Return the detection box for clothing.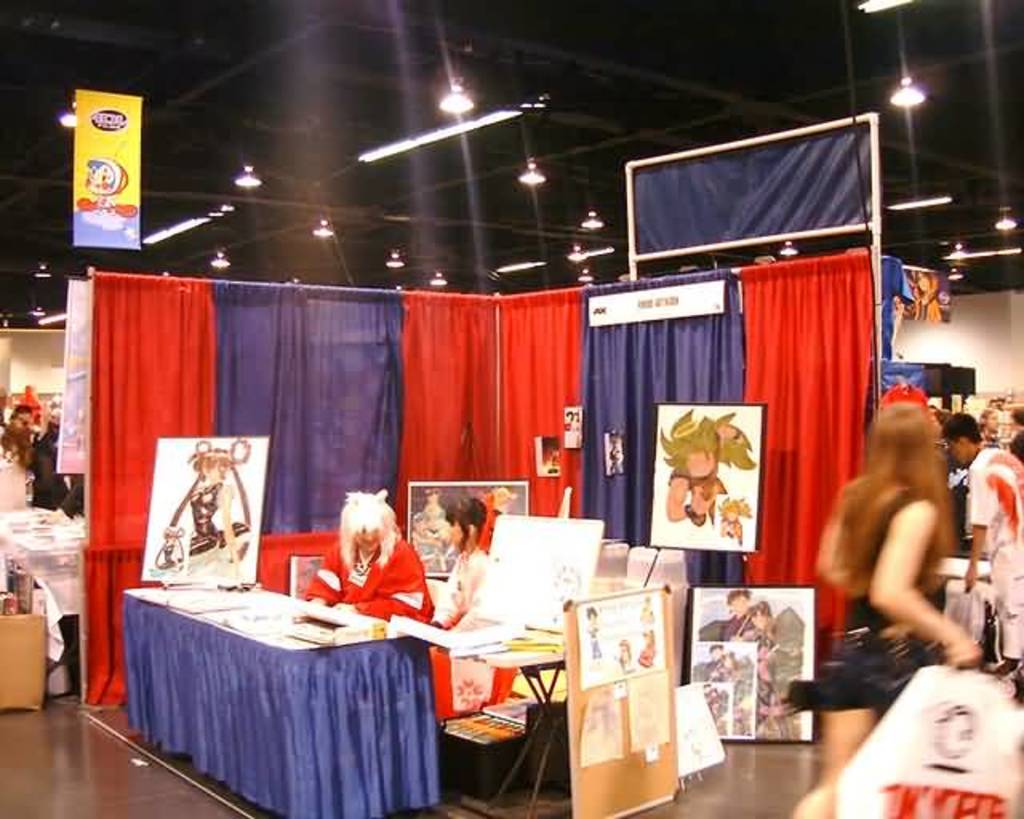
<region>299, 544, 443, 638</region>.
